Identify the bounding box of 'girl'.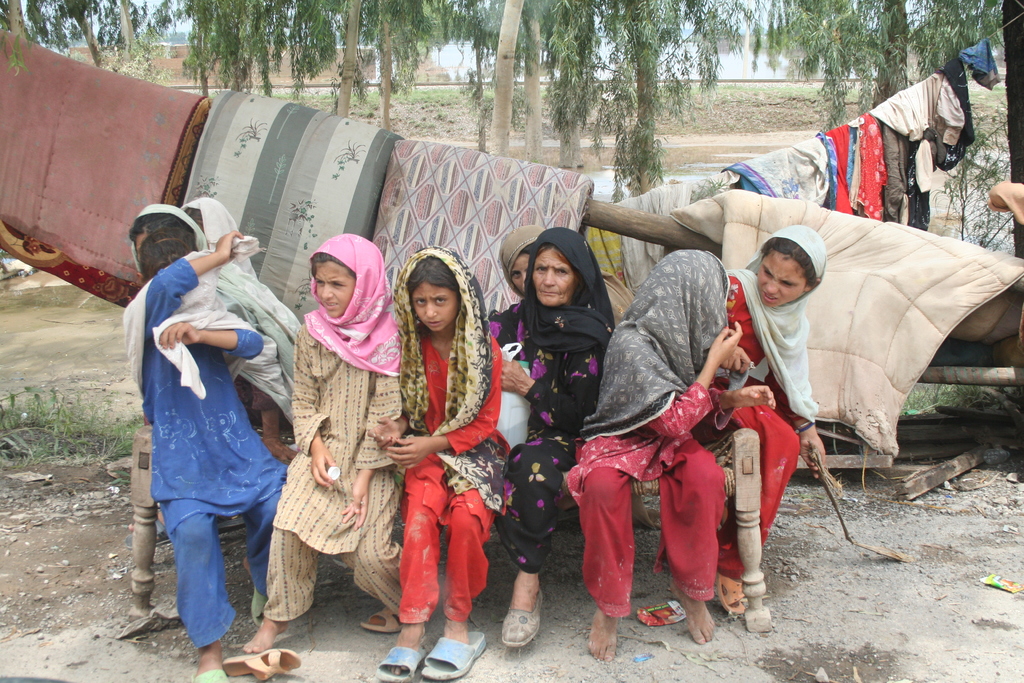
(146,226,297,682).
